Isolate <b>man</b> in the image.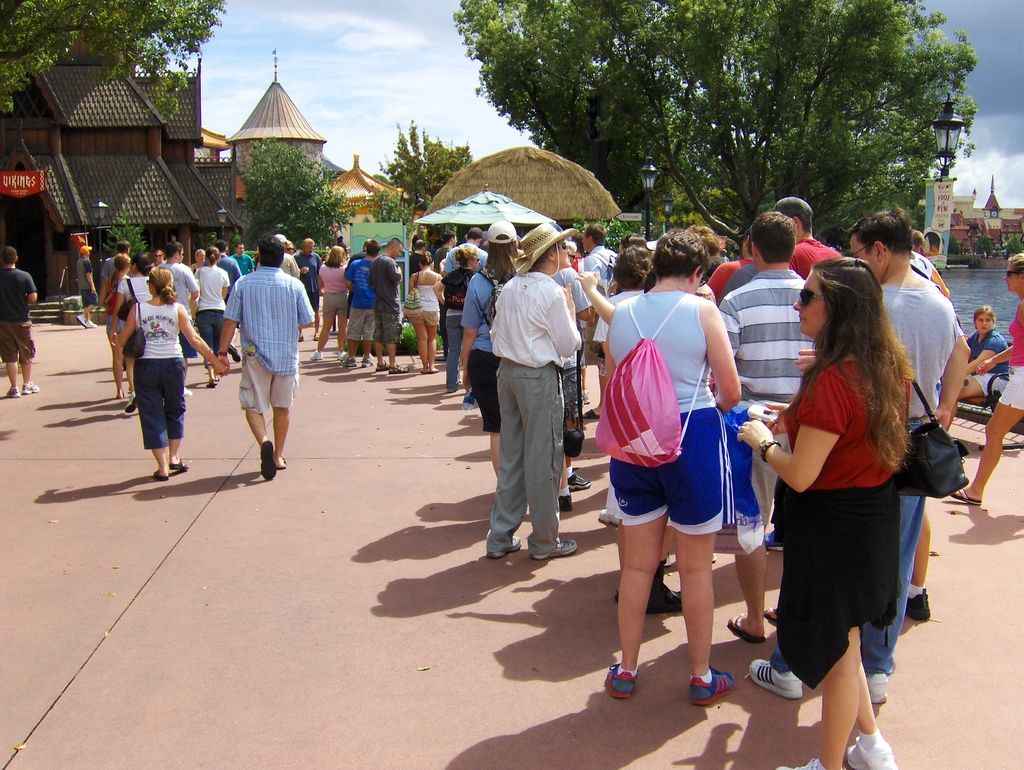
Isolated region: select_region(759, 198, 849, 329).
